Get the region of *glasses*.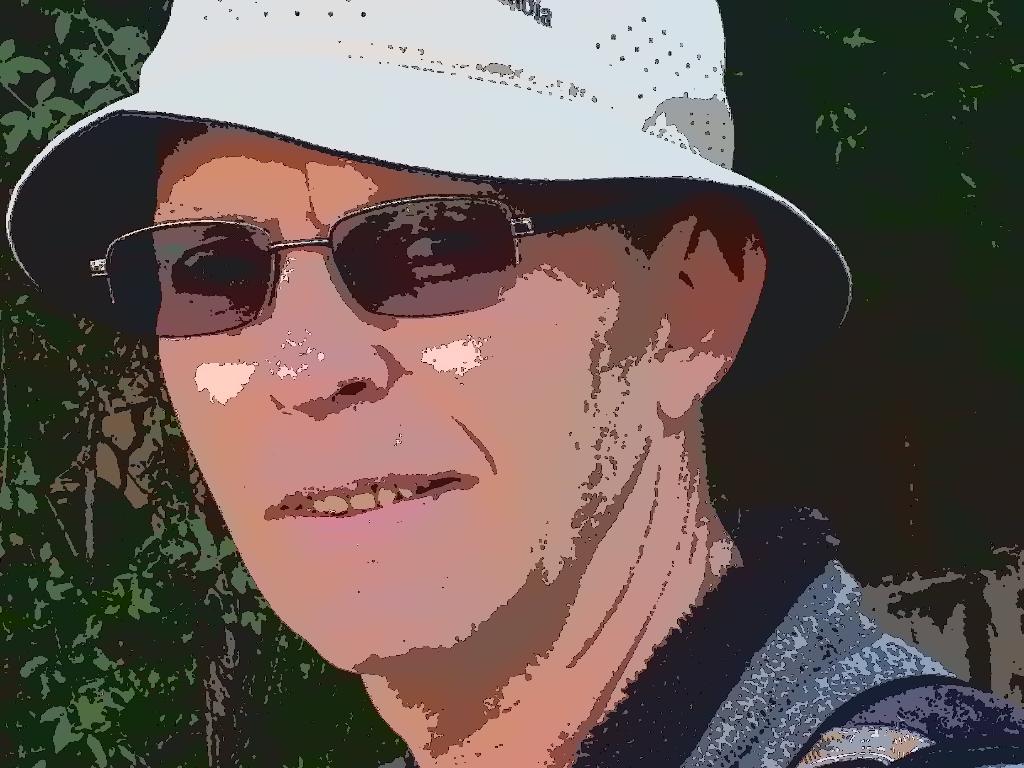
locate(42, 152, 694, 359).
